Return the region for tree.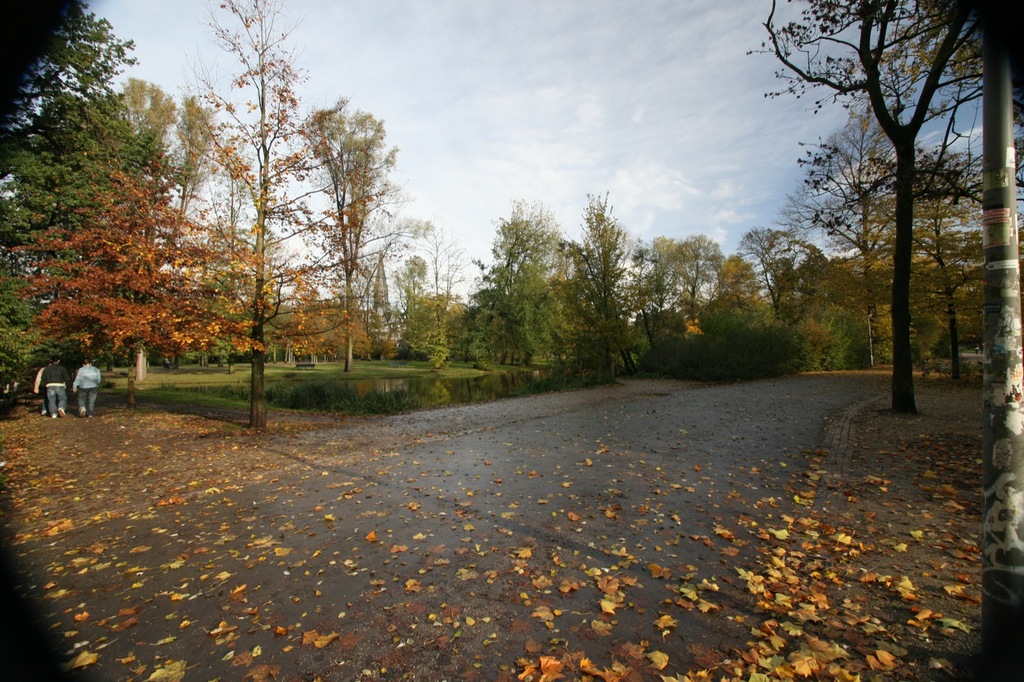
{"x1": 740, "y1": 0, "x2": 1023, "y2": 414}.
